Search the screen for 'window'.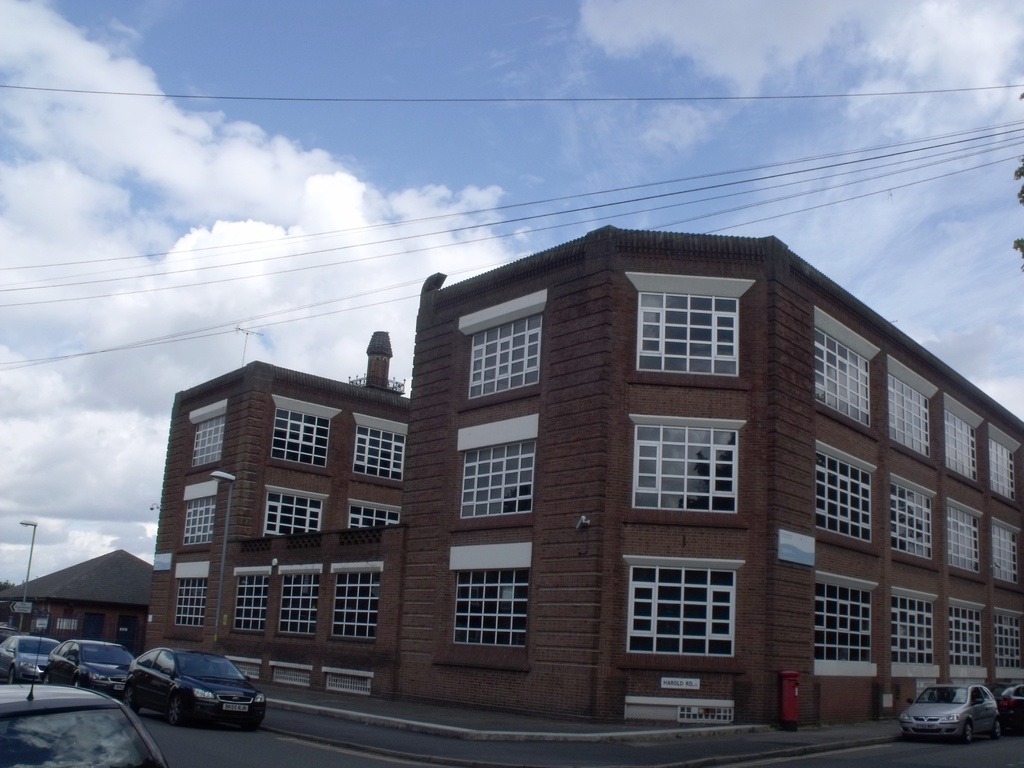
Found at box=[622, 271, 764, 388].
